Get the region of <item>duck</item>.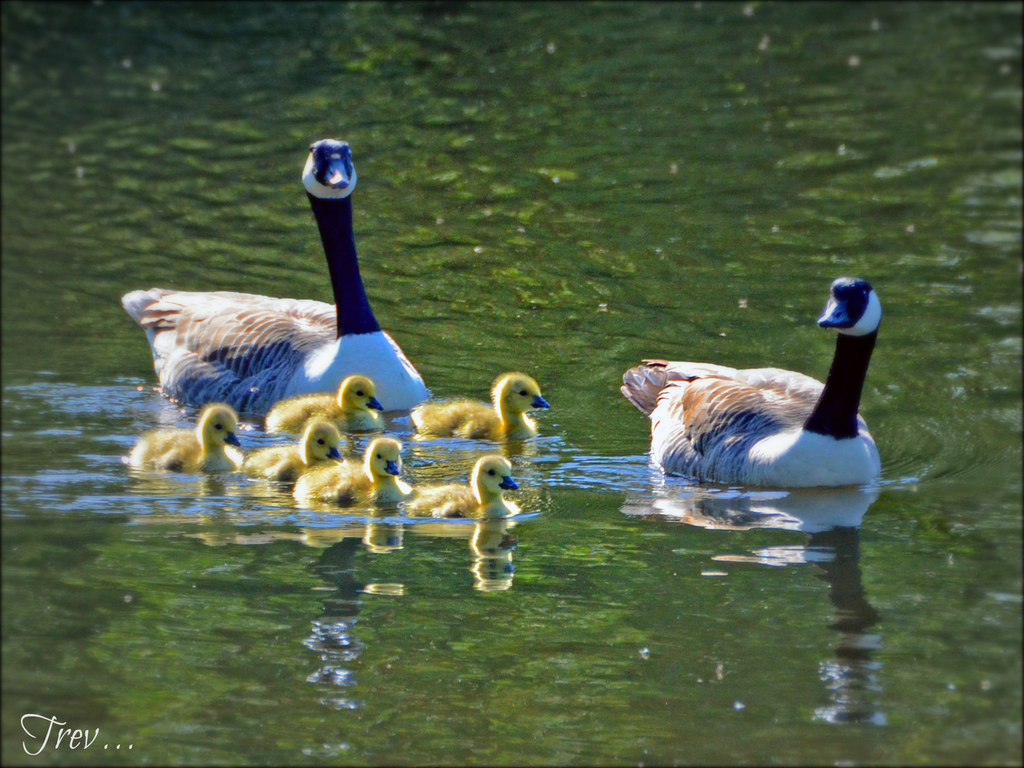
(left=264, top=376, right=385, bottom=442).
